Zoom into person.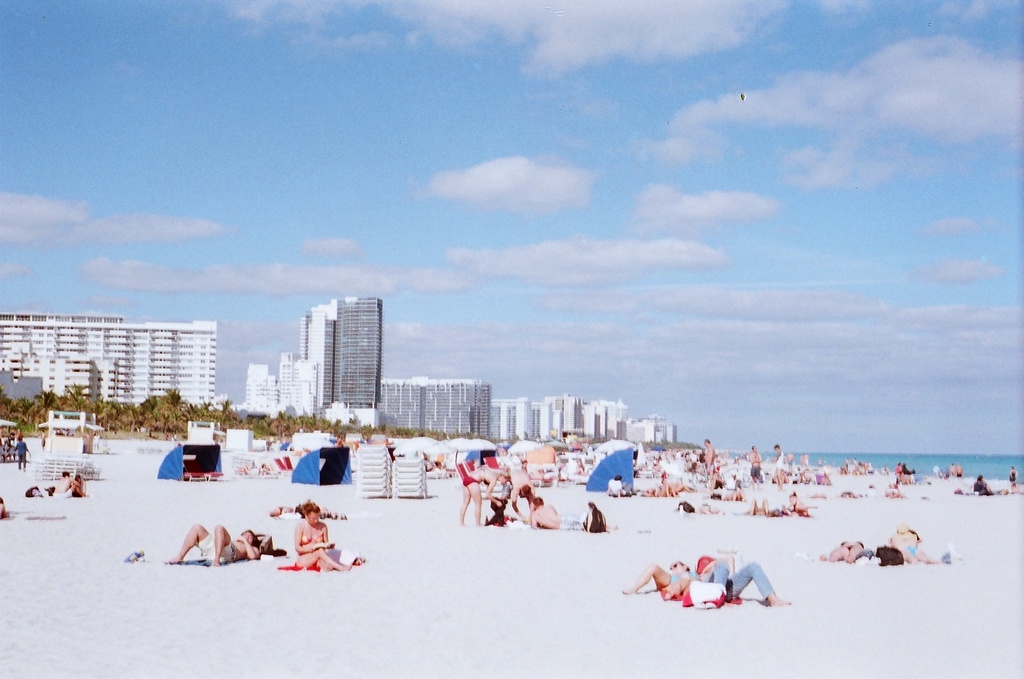
Zoom target: detection(893, 465, 909, 483).
